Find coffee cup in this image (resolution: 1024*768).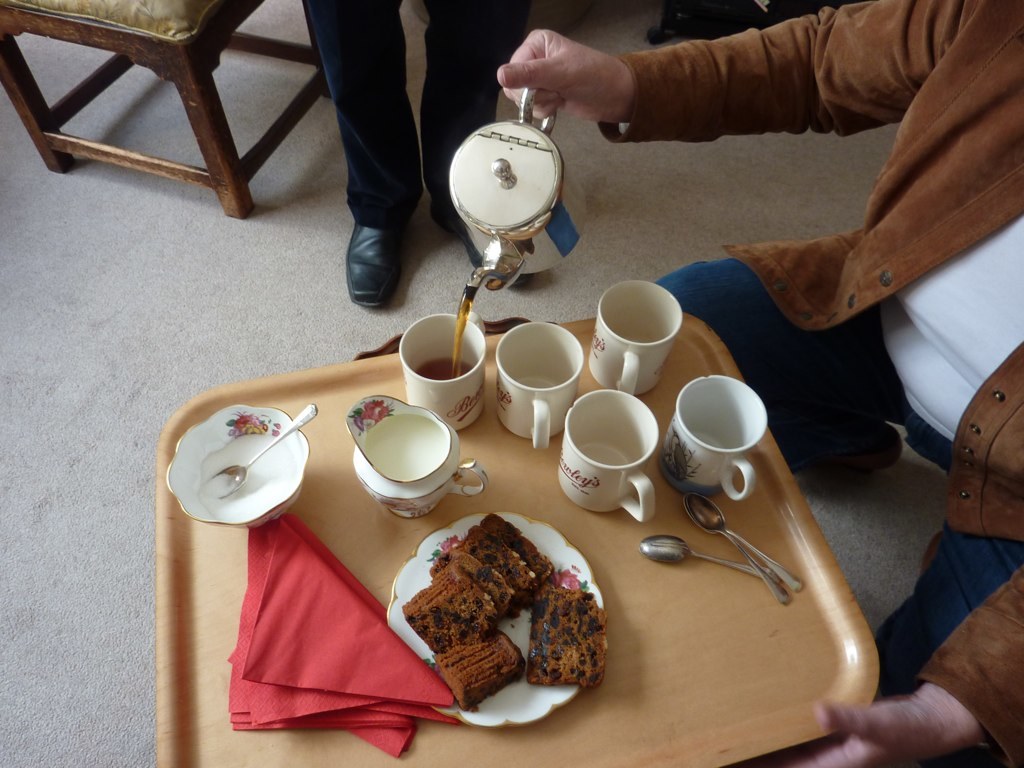
664 373 769 503.
